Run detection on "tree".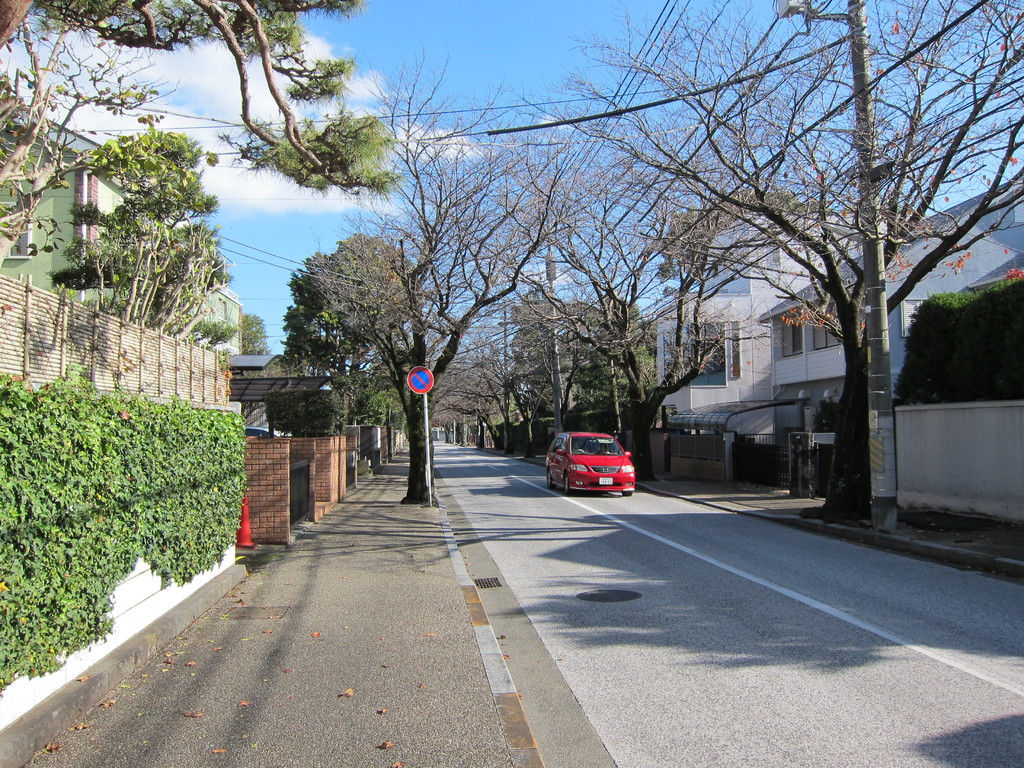
Result: 273:225:426:426.
